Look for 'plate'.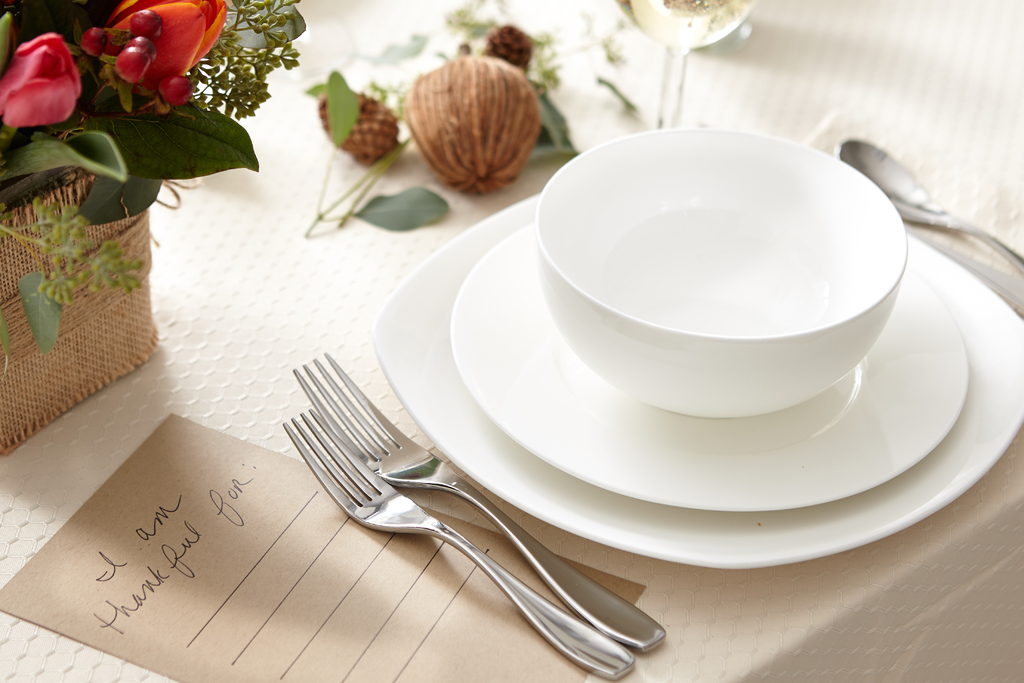
Found: [x1=377, y1=192, x2=1023, y2=575].
